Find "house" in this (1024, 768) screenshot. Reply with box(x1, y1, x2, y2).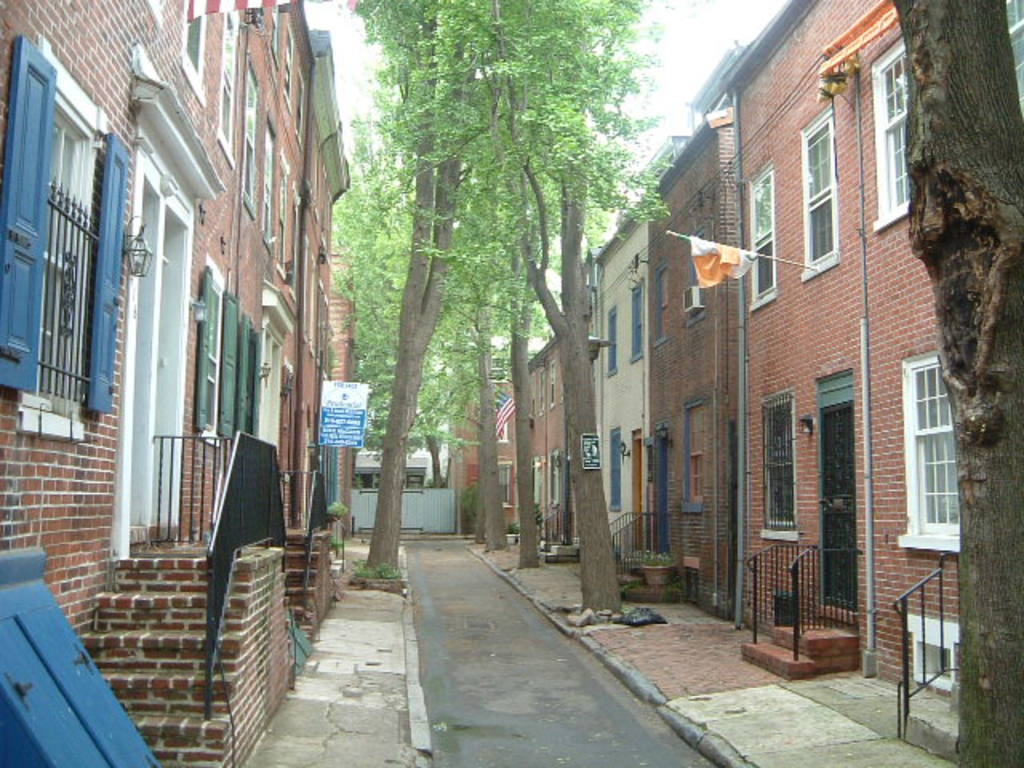
box(602, 83, 744, 619).
